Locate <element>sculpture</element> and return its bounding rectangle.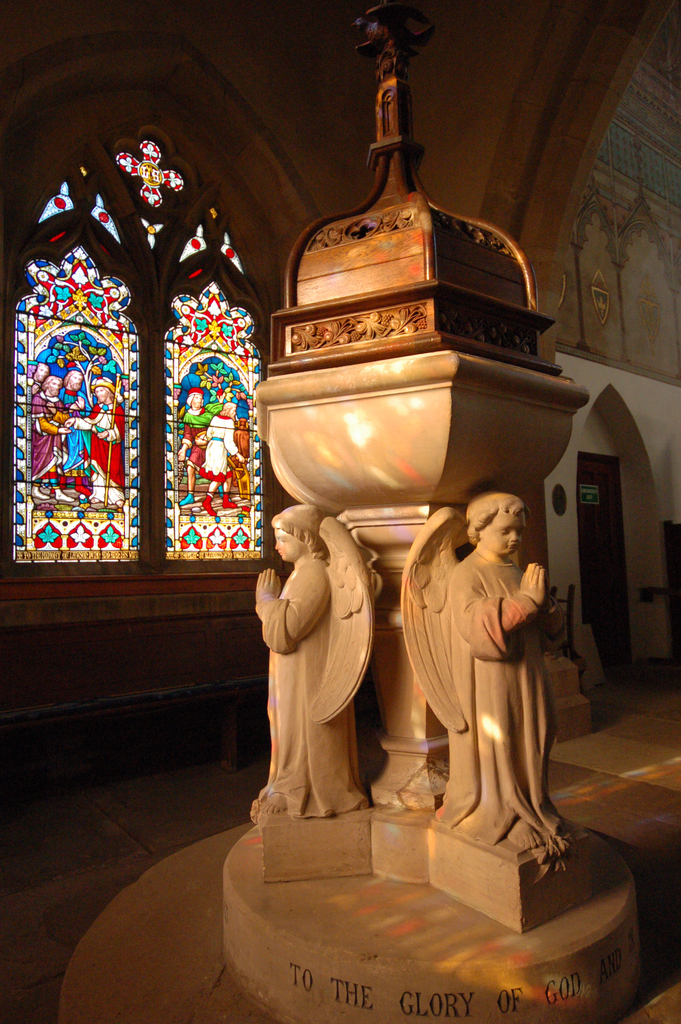
[366,0,439,78].
